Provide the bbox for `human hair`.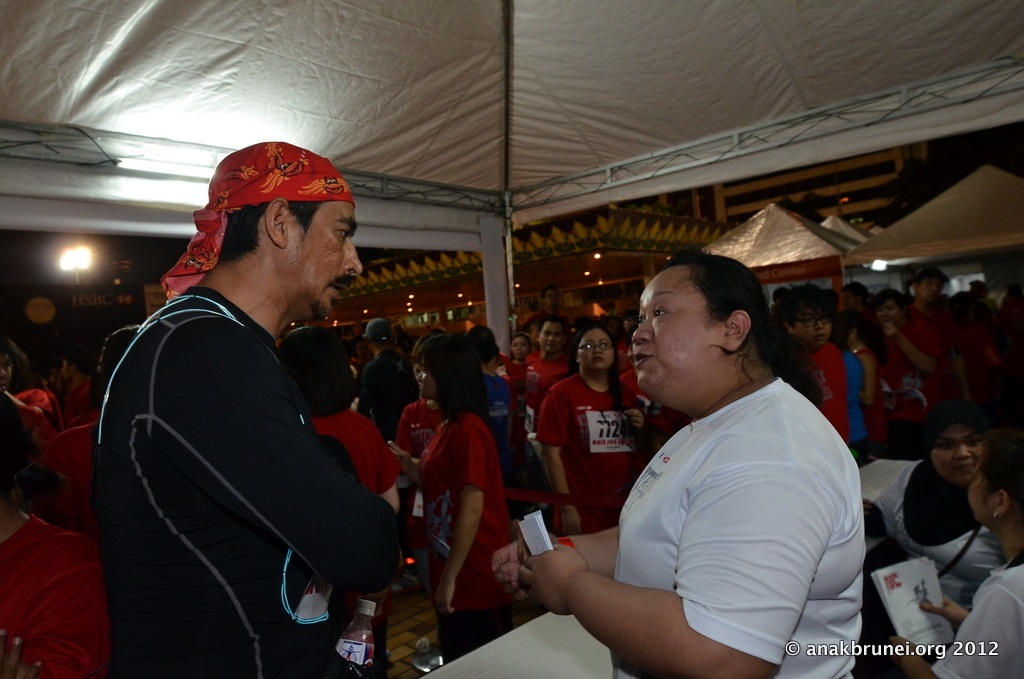
bbox=[565, 323, 623, 413].
